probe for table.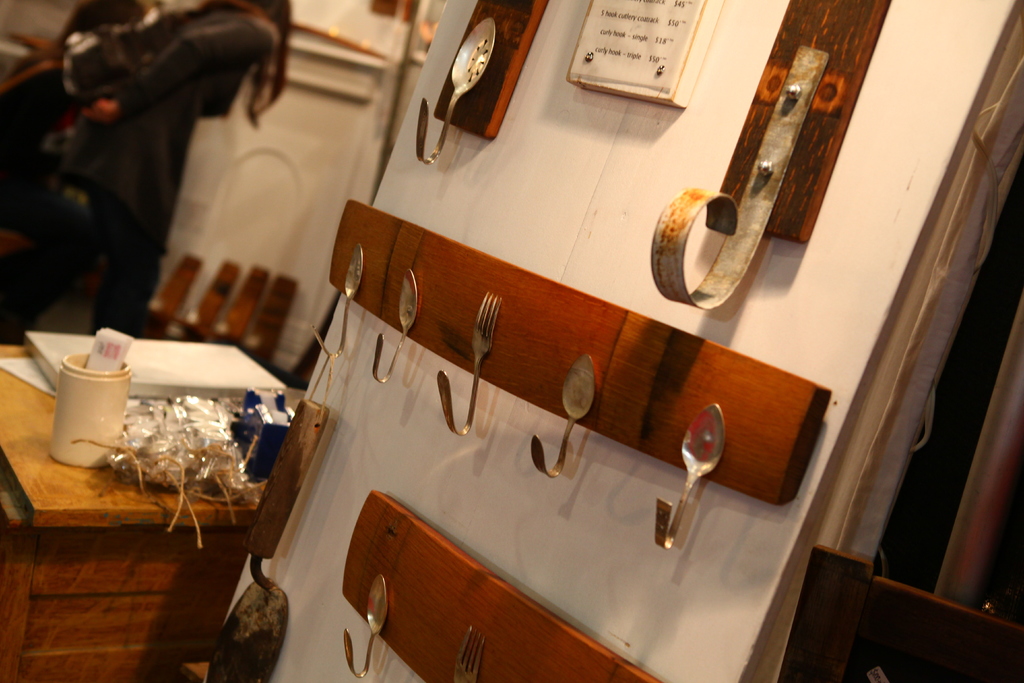
Probe result: bbox(0, 336, 273, 675).
